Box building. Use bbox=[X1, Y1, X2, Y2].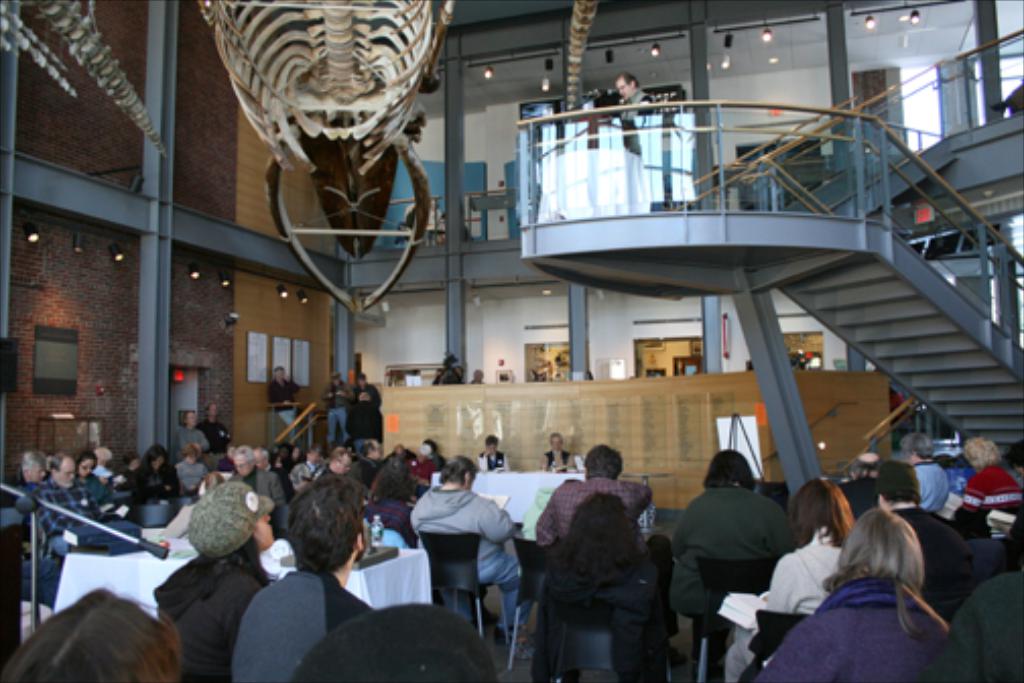
bbox=[0, 0, 1022, 681].
